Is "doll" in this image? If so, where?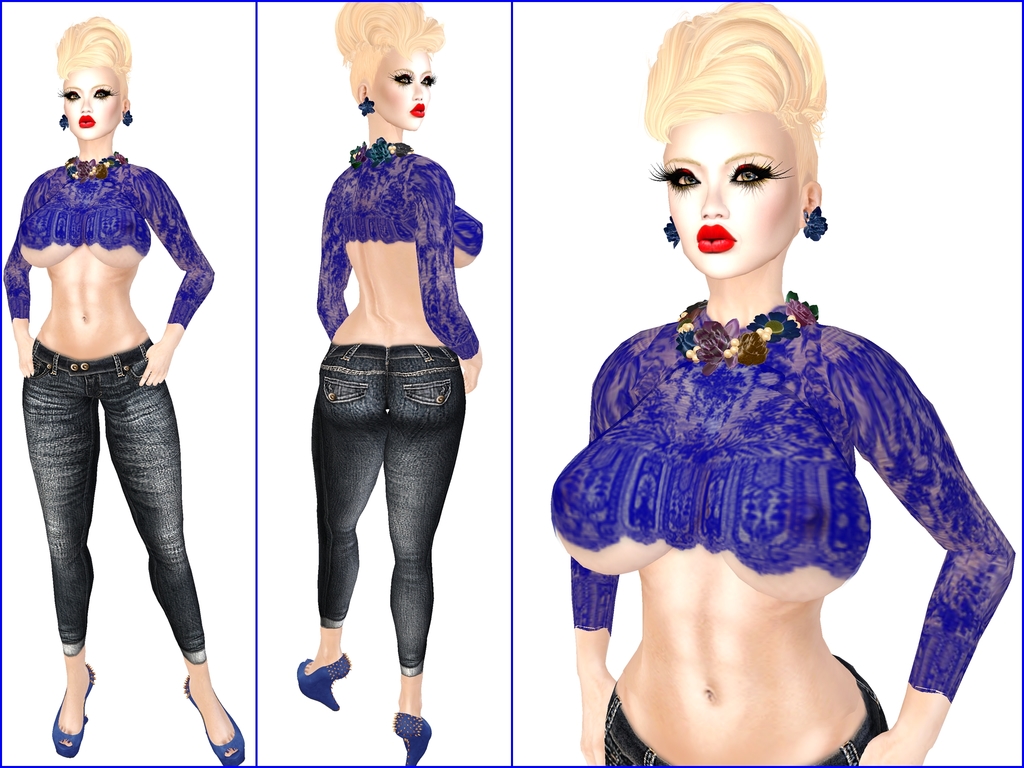
Yes, at (x1=0, y1=6, x2=239, y2=758).
